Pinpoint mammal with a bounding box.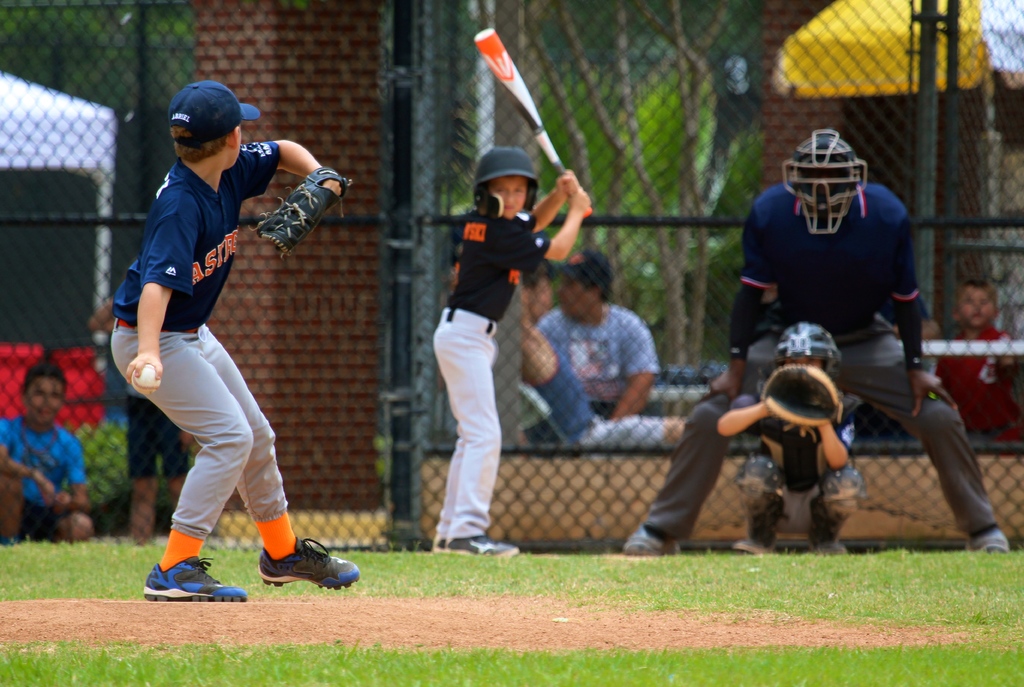
<region>434, 142, 595, 562</region>.
